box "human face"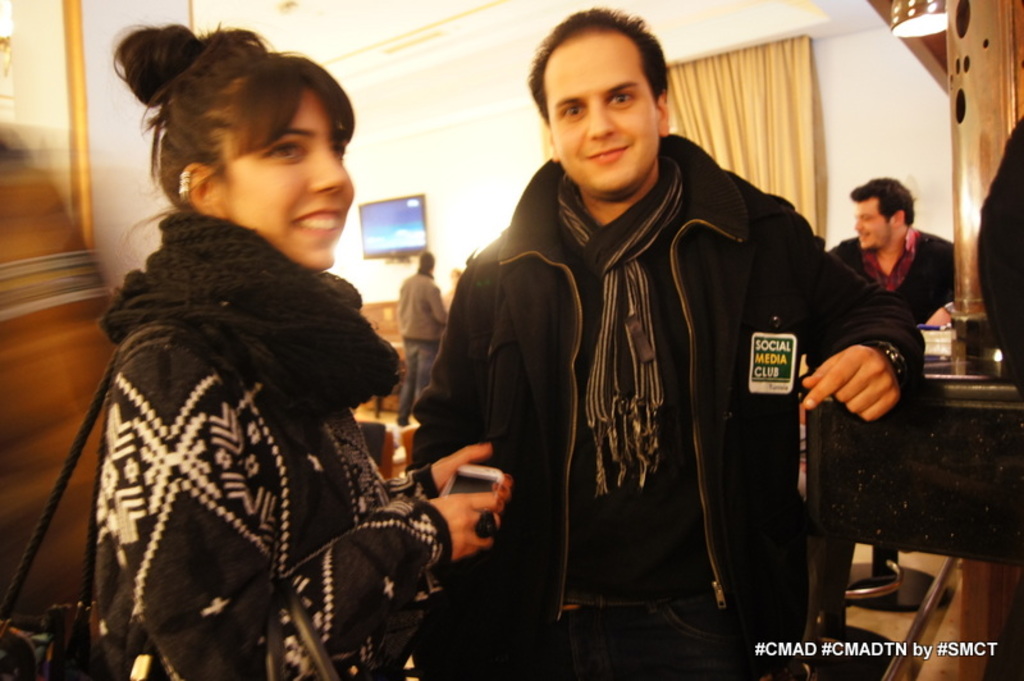
[856, 195, 892, 250]
